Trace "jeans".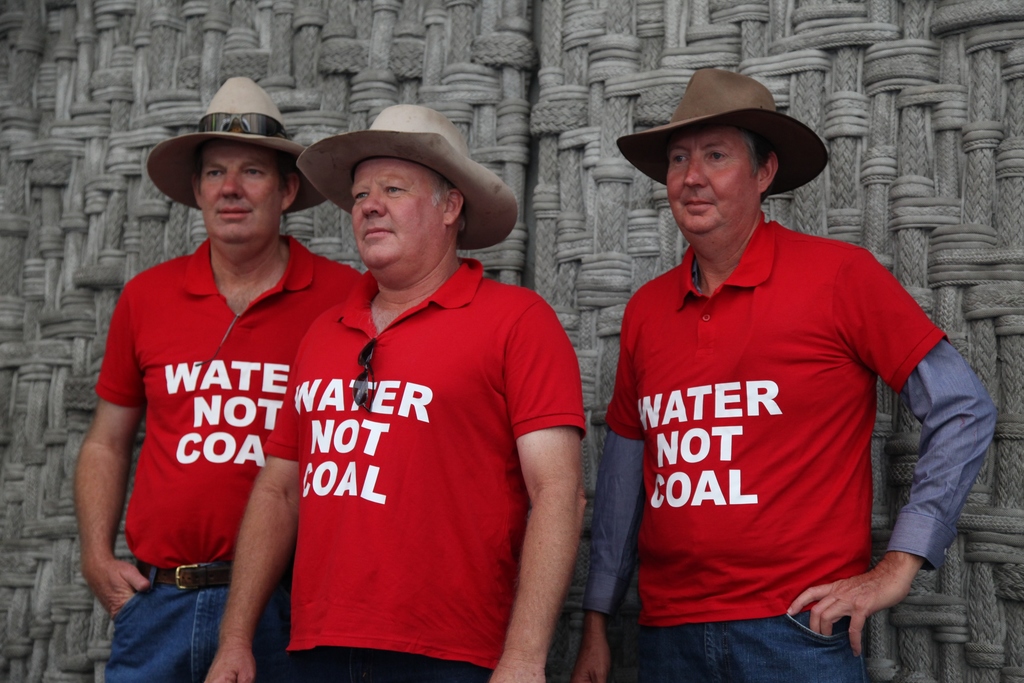
Traced to 637/618/870/682.
